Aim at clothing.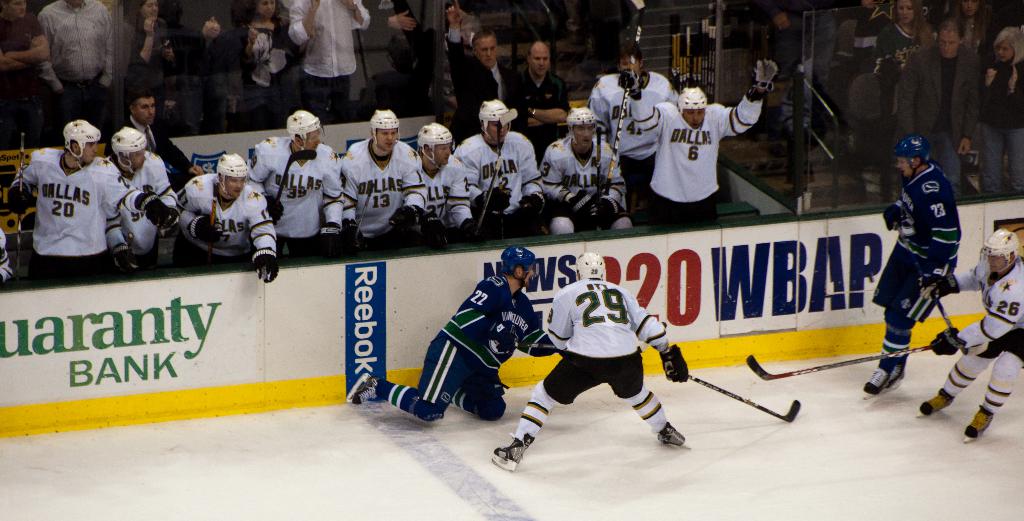
Aimed at detection(243, 13, 300, 125).
